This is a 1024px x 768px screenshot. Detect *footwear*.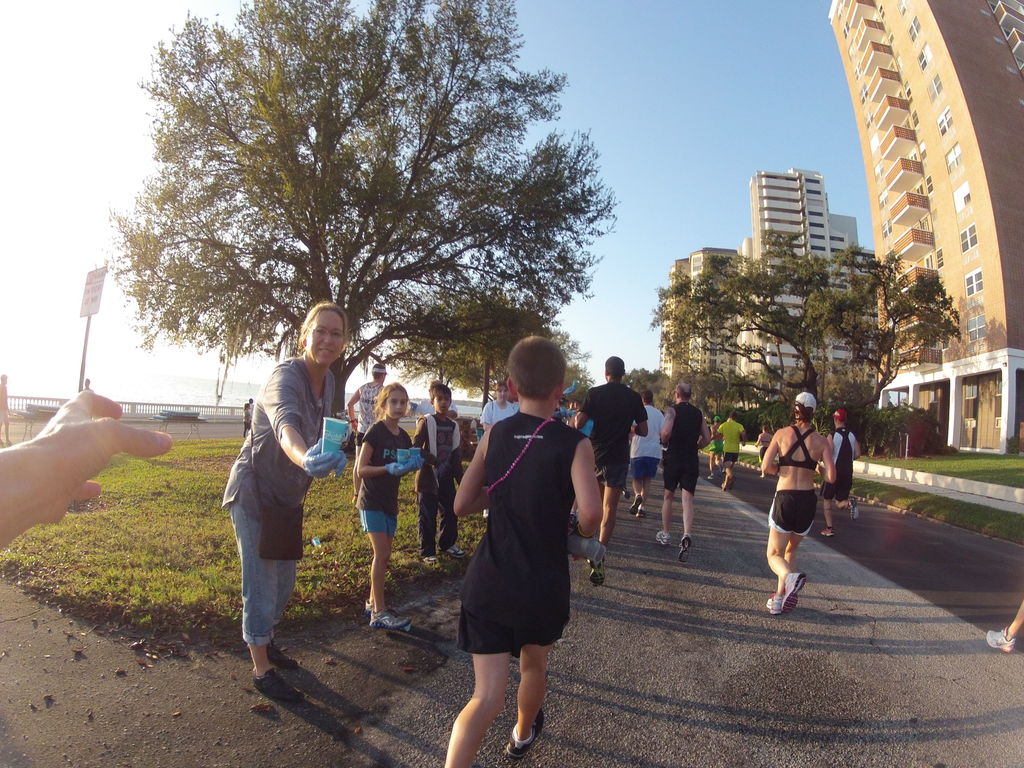
<box>567,509,579,535</box>.
